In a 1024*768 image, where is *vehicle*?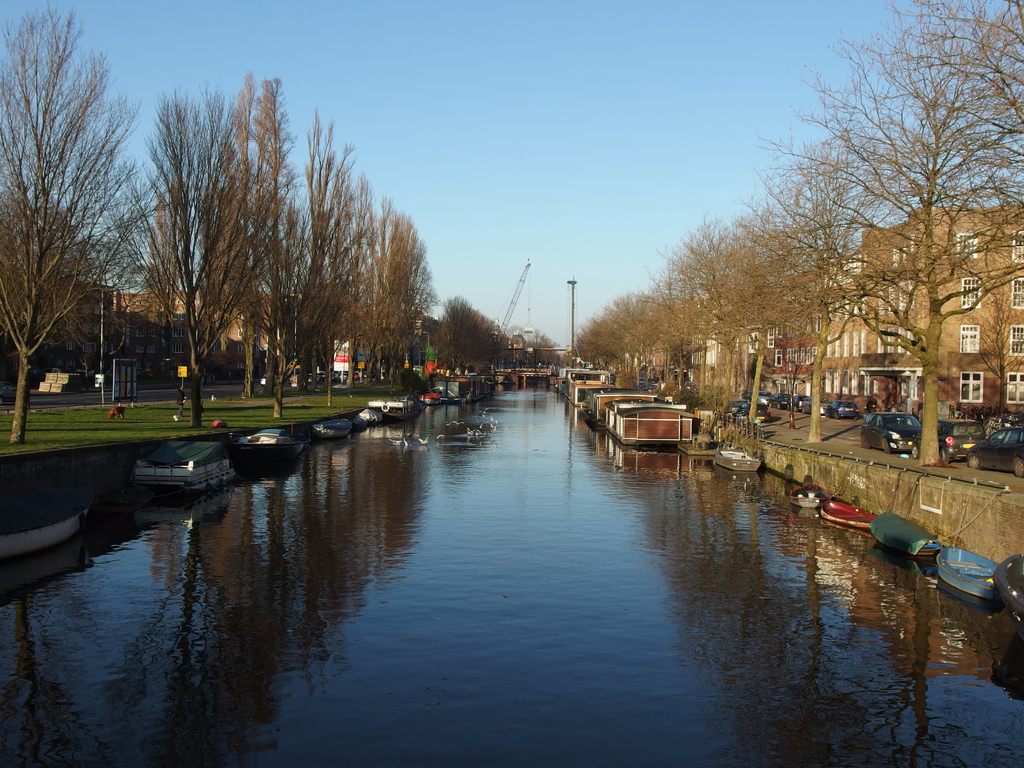
box(823, 500, 888, 527).
